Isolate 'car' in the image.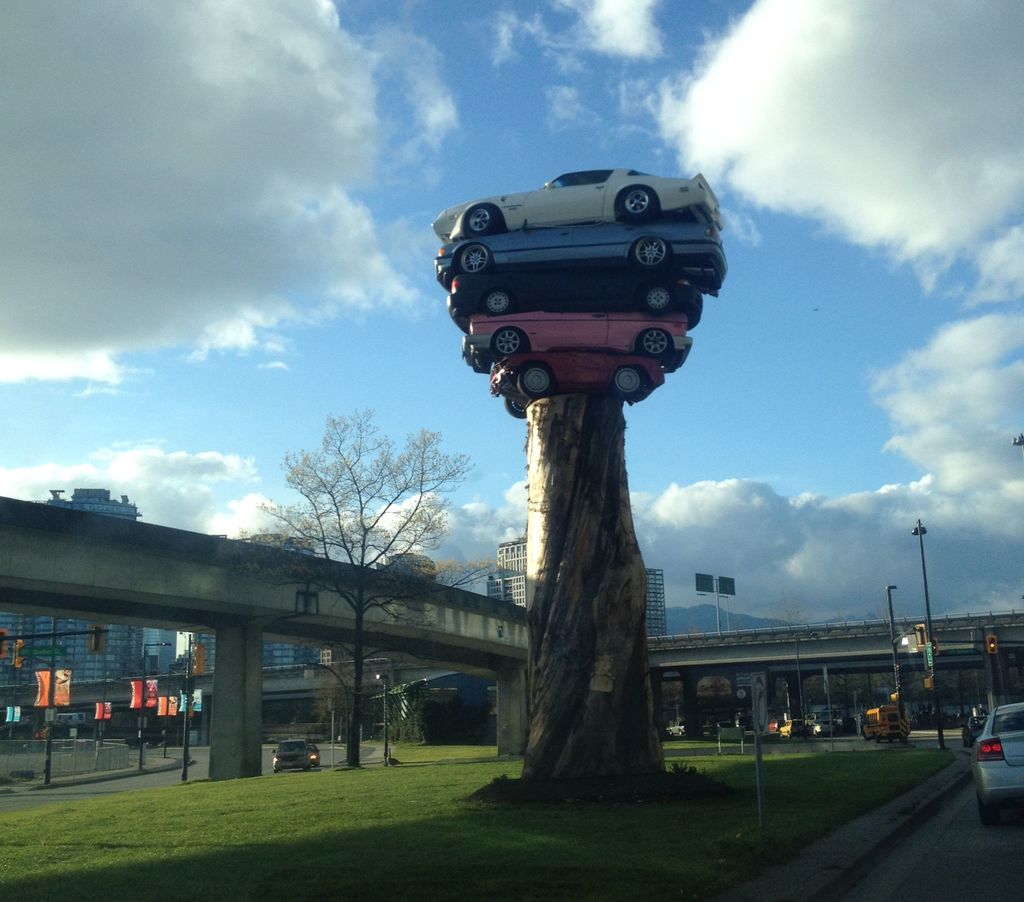
Isolated region: {"left": 461, "top": 309, "right": 692, "bottom": 374}.
